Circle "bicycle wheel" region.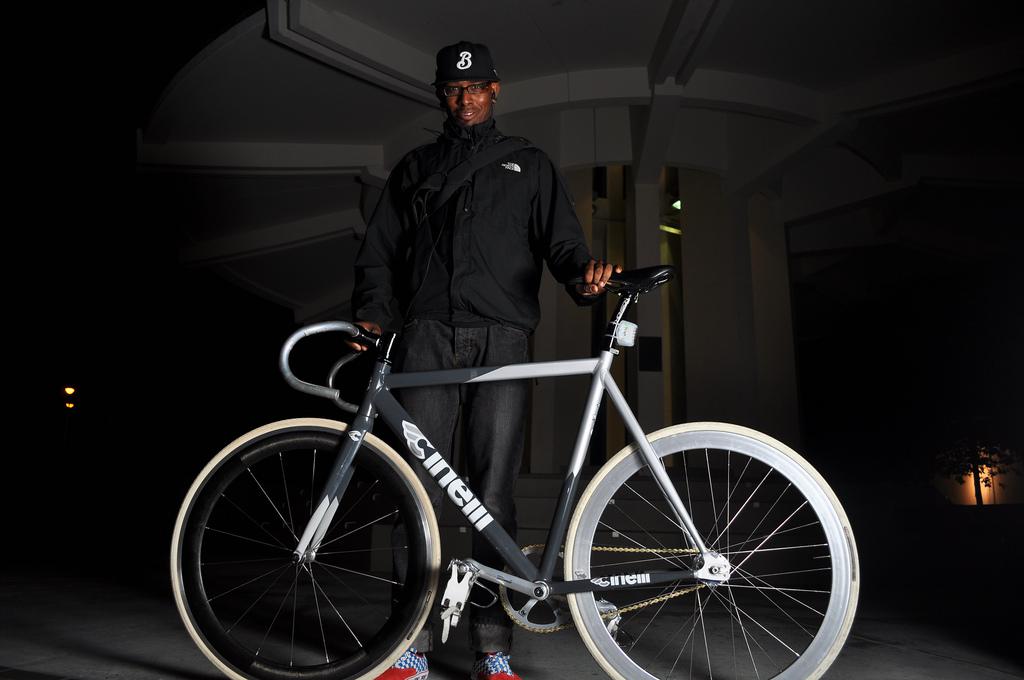
Region: (562,428,855,674).
